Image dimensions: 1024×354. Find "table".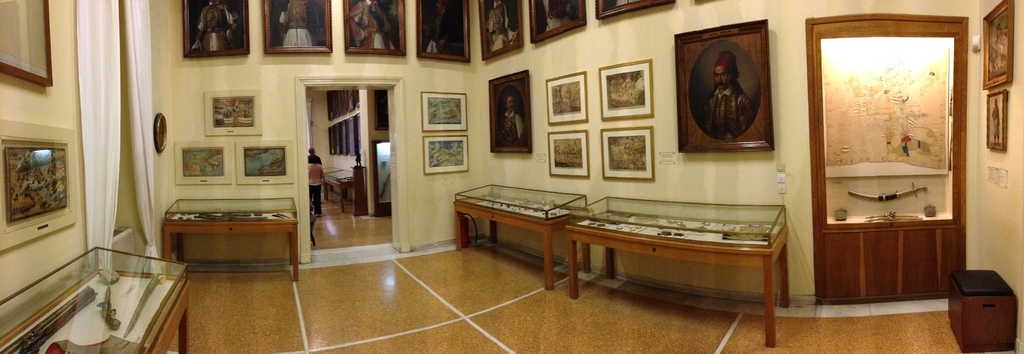
x1=566 y1=194 x2=790 y2=351.
